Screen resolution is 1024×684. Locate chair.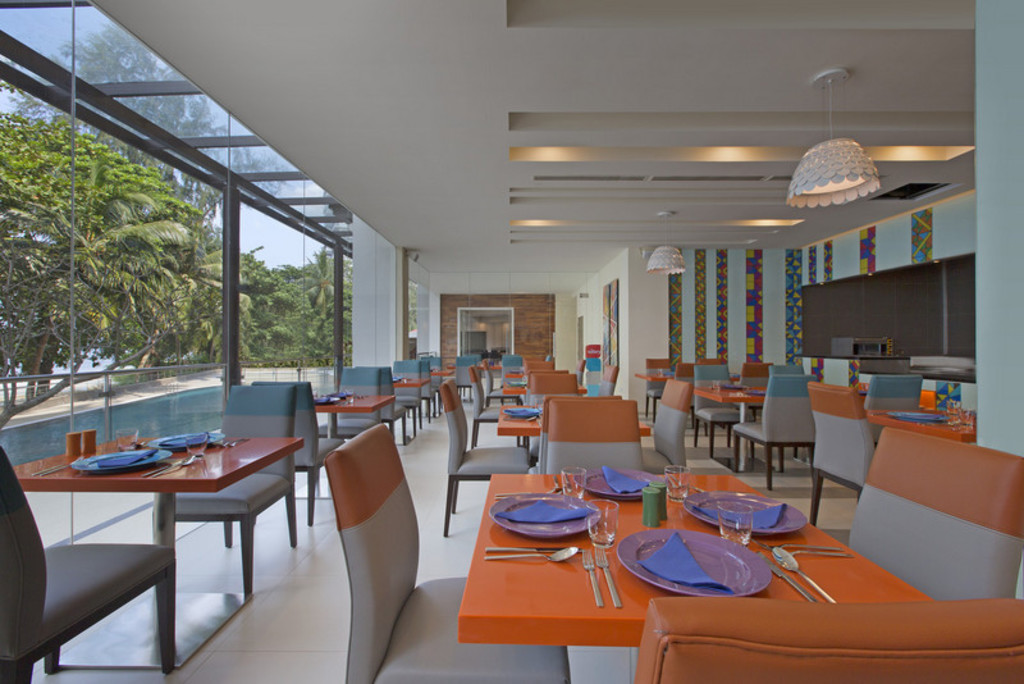
x1=461 y1=364 x2=527 y2=438.
